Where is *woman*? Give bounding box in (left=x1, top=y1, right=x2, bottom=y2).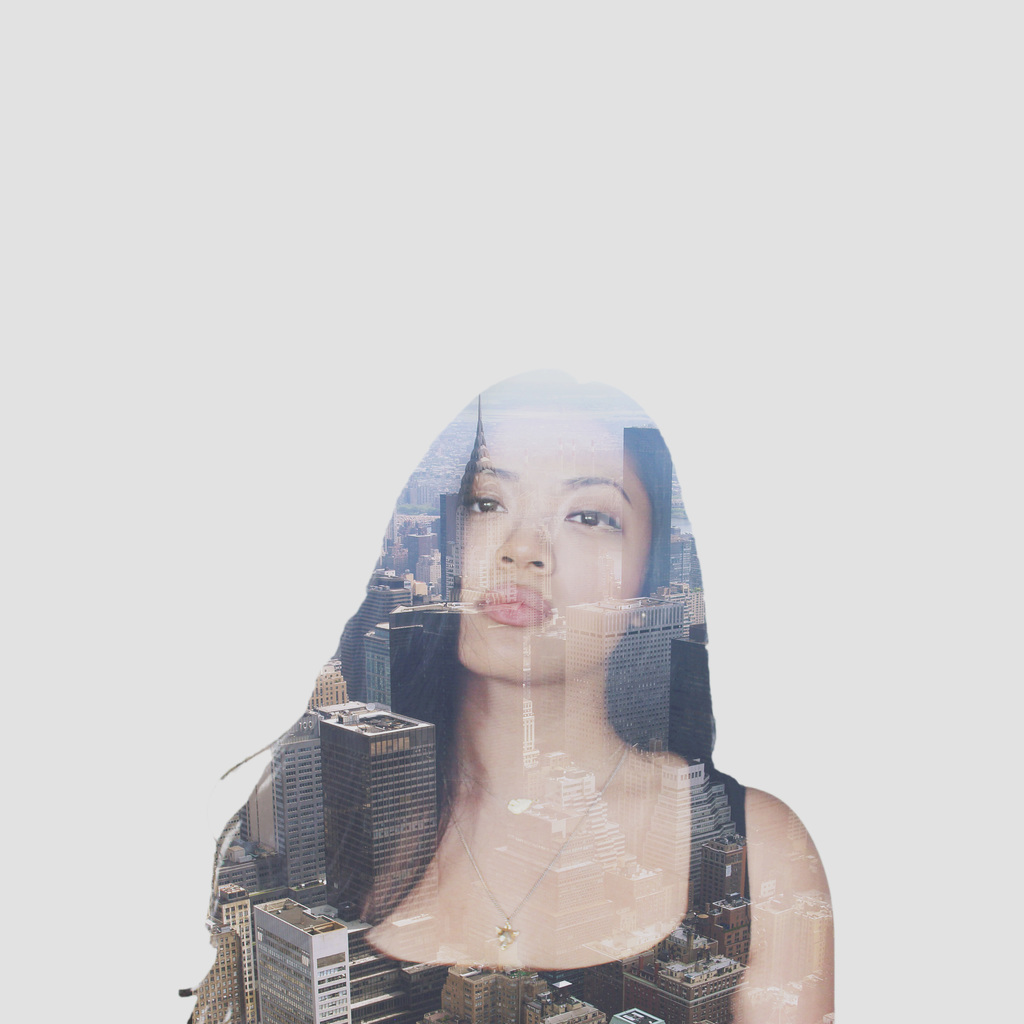
(left=225, top=356, right=811, bottom=1023).
